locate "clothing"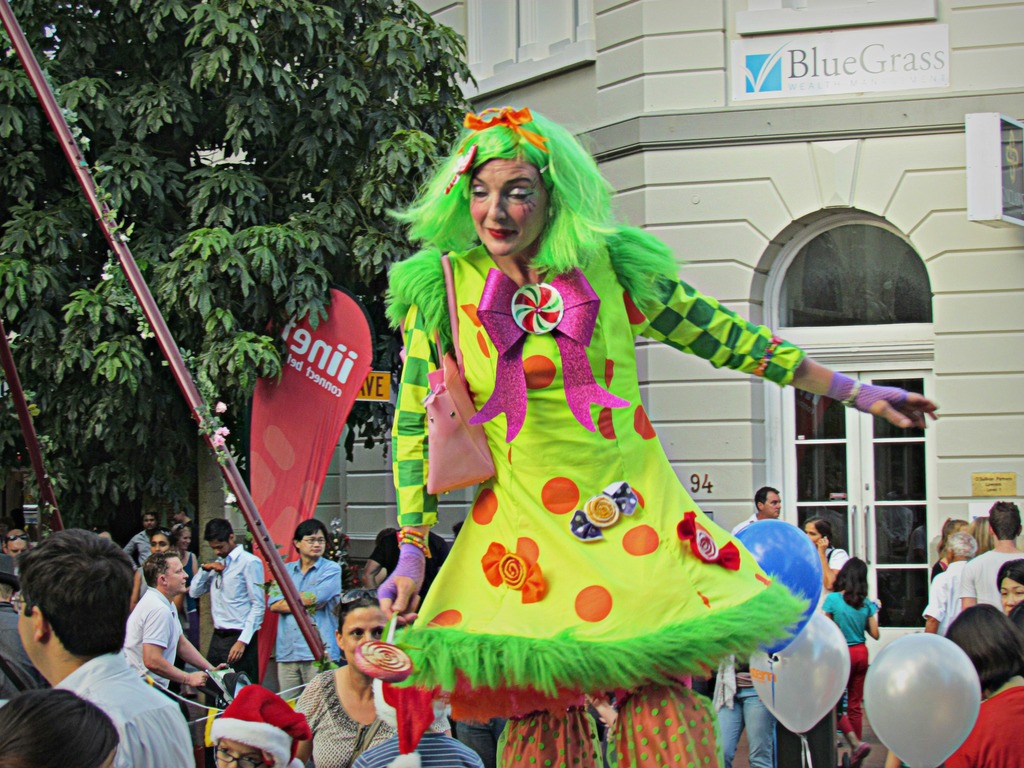
rect(288, 672, 395, 765)
